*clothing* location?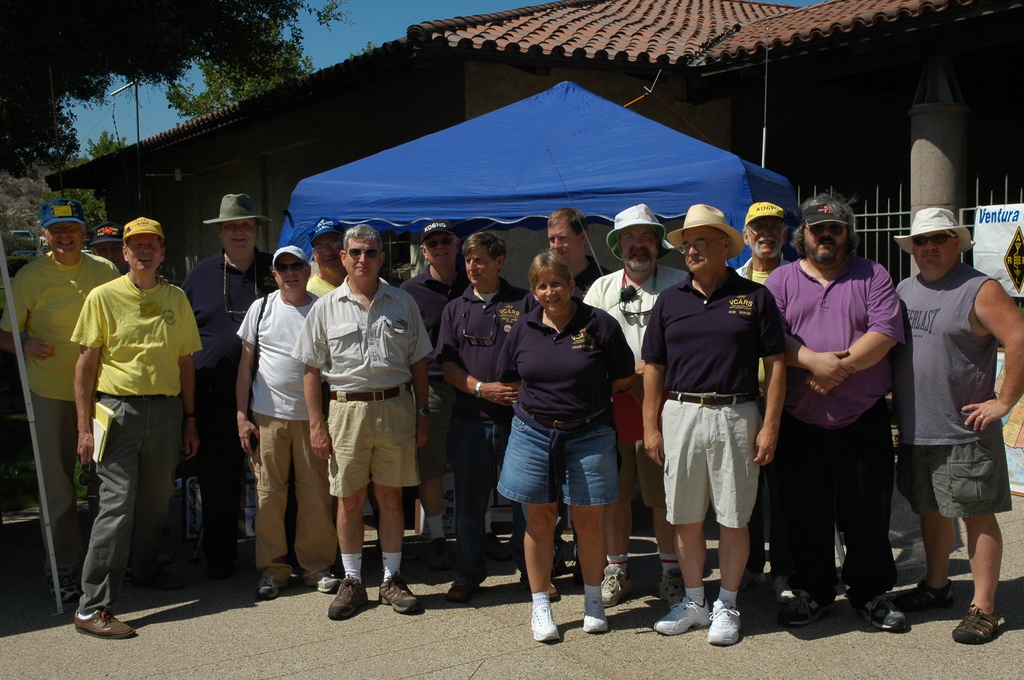
[x1=684, y1=584, x2=703, y2=606]
